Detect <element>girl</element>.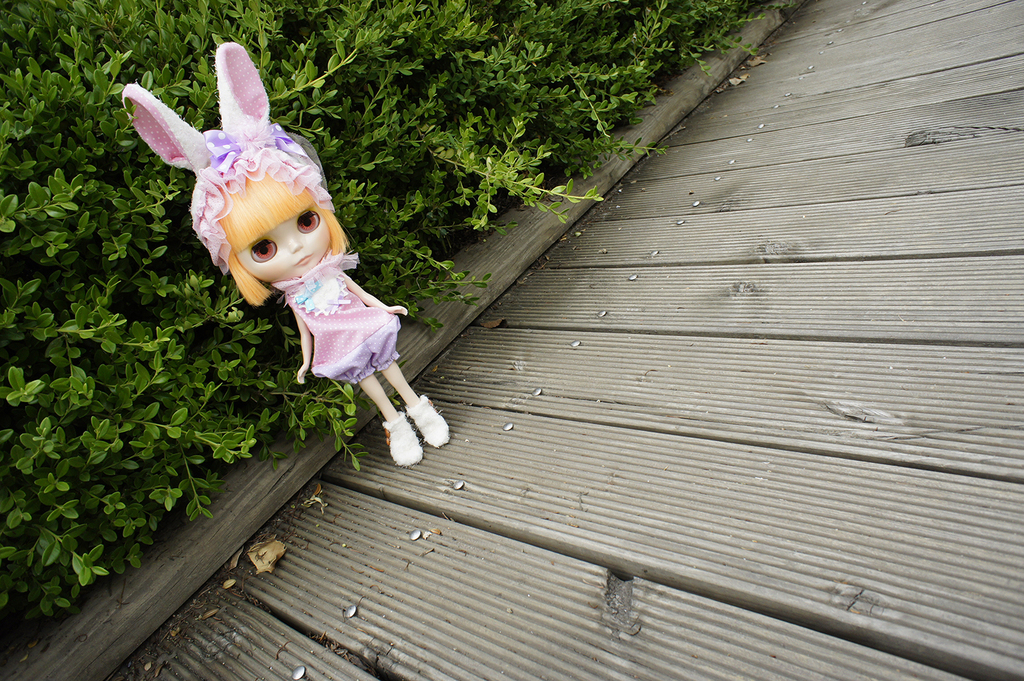
Detected at select_region(119, 39, 446, 469).
